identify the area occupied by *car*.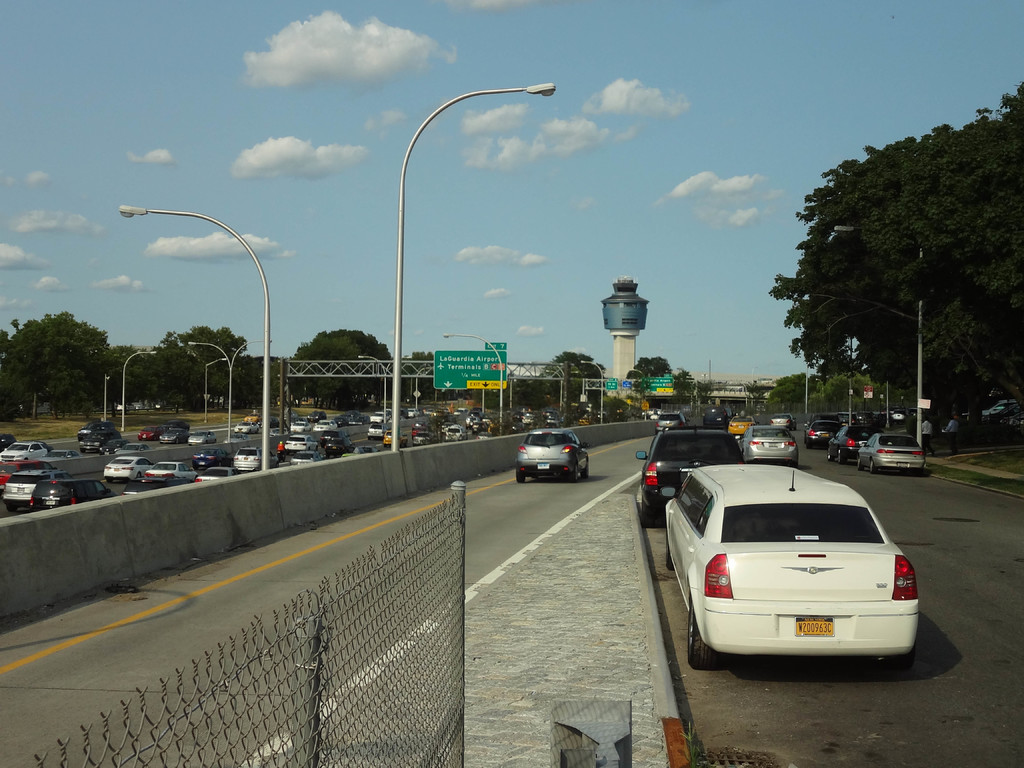
Area: (633, 428, 747, 520).
